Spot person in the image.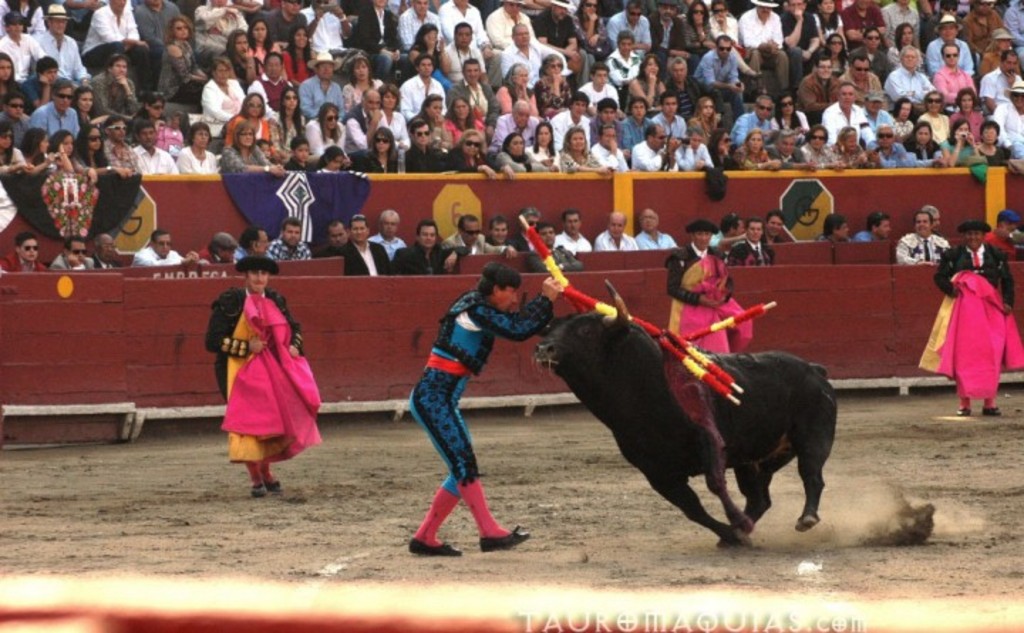
person found at [x1=302, y1=53, x2=347, y2=110].
